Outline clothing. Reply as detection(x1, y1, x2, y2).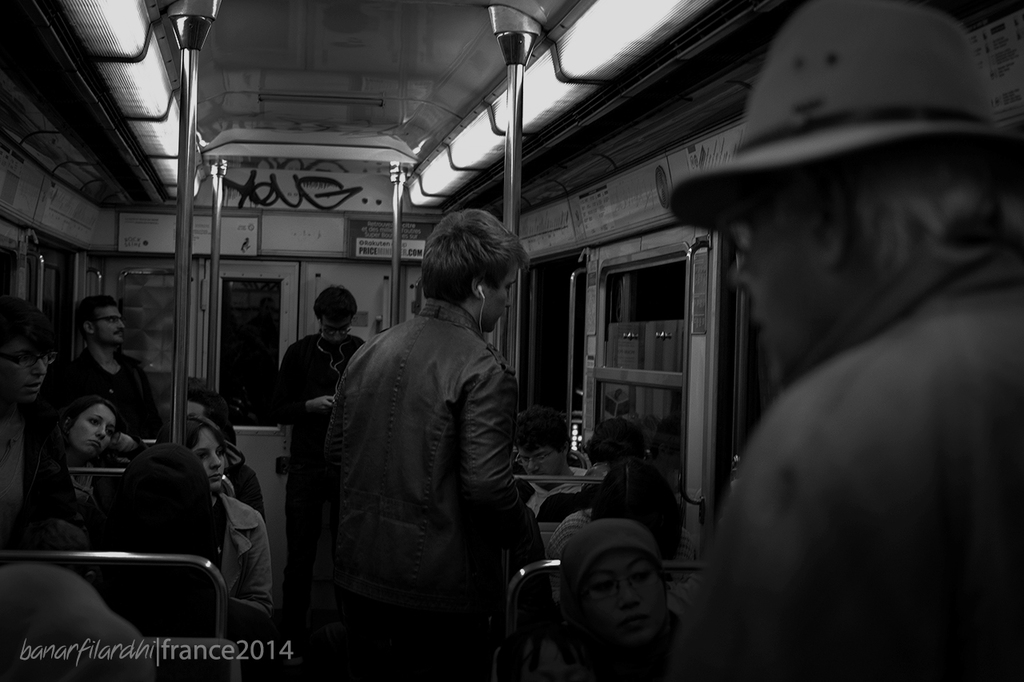
detection(324, 300, 519, 681).
